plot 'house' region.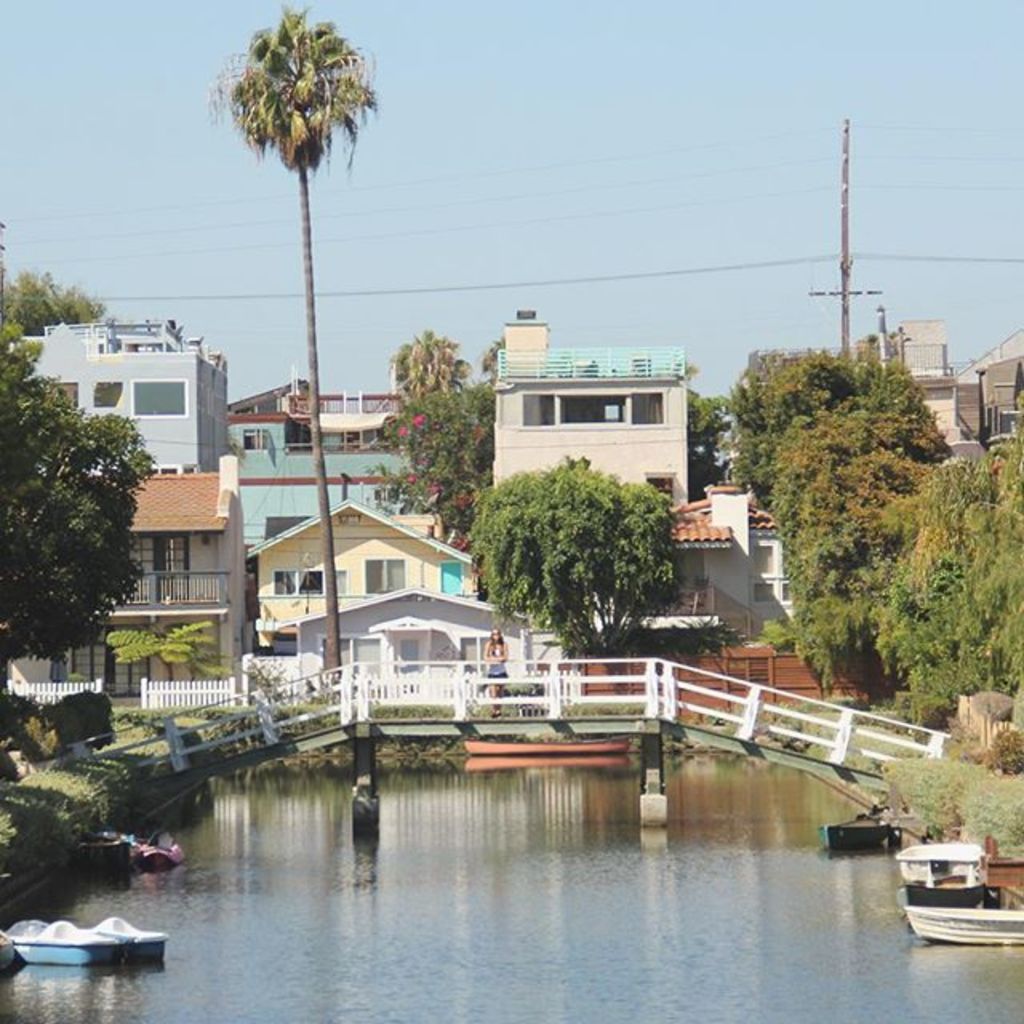
Plotted at x1=38 y1=310 x2=234 y2=469.
